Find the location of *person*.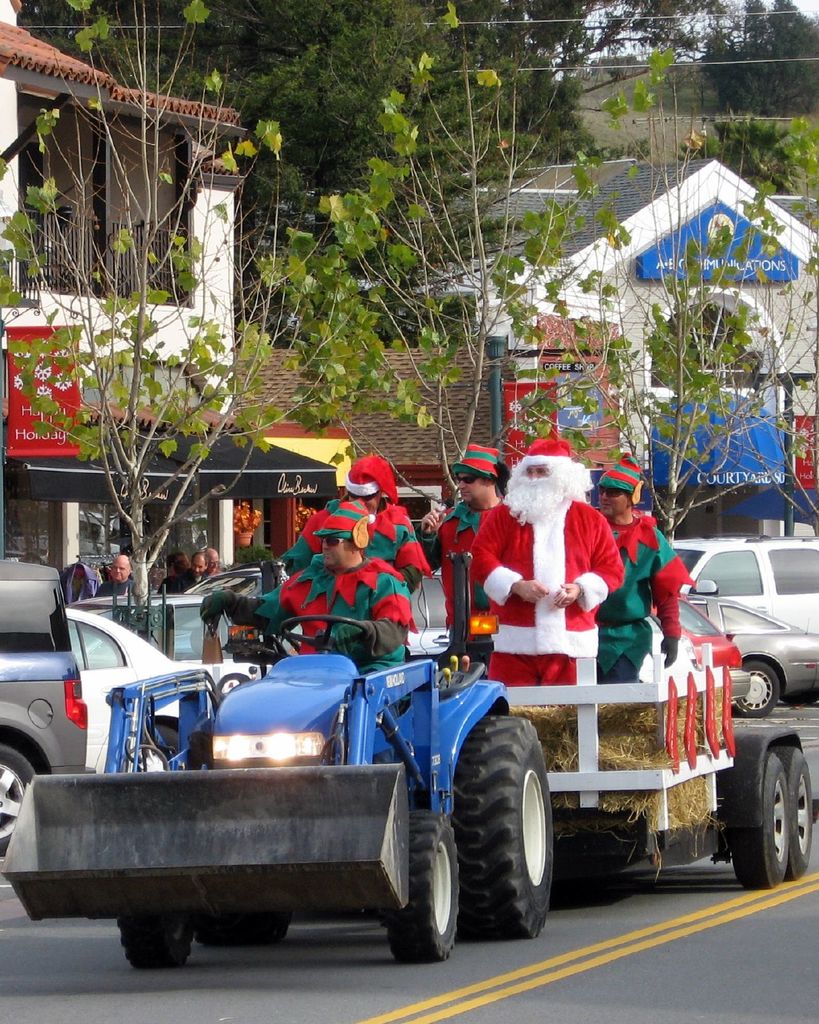
Location: {"x1": 418, "y1": 445, "x2": 509, "y2": 638}.
